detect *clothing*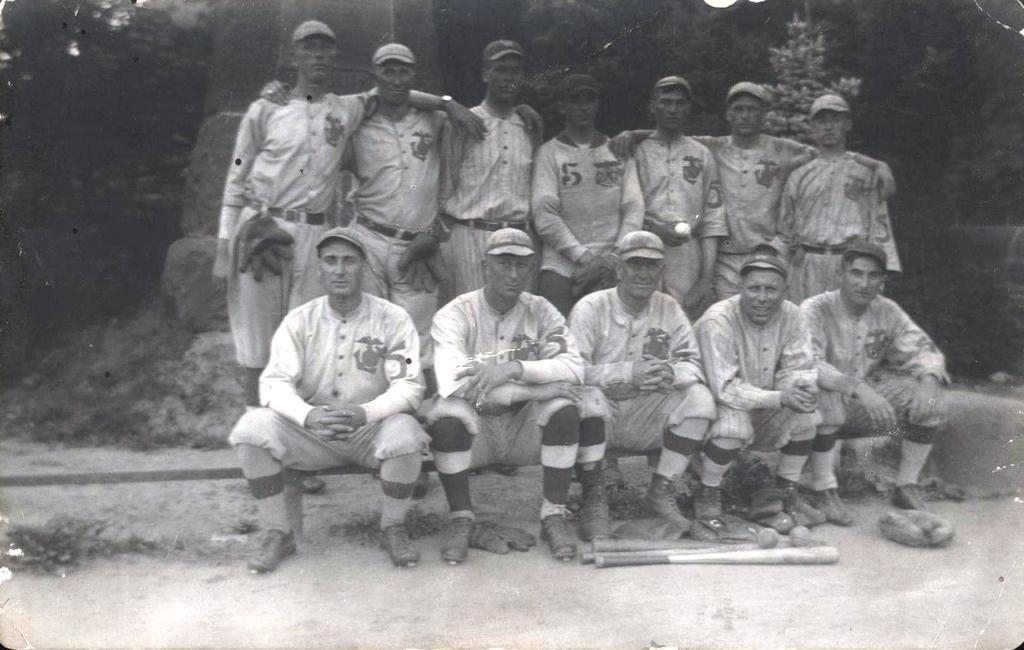
x1=422 y1=284 x2=579 y2=469
